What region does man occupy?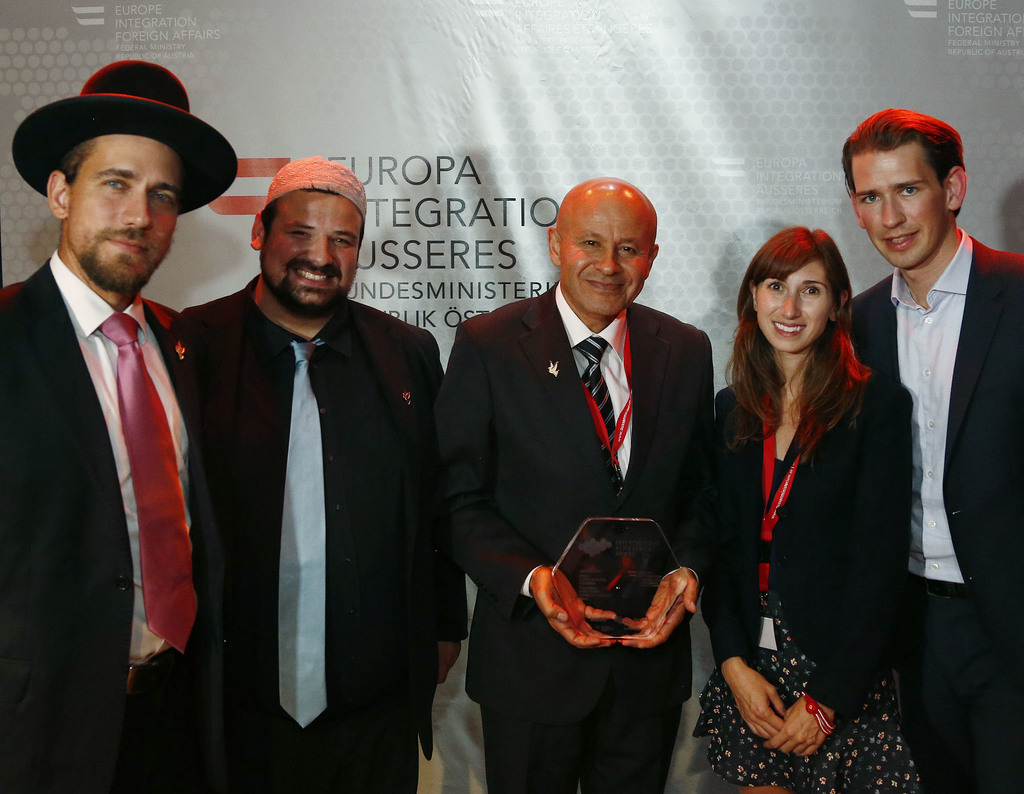
rect(3, 48, 248, 758).
